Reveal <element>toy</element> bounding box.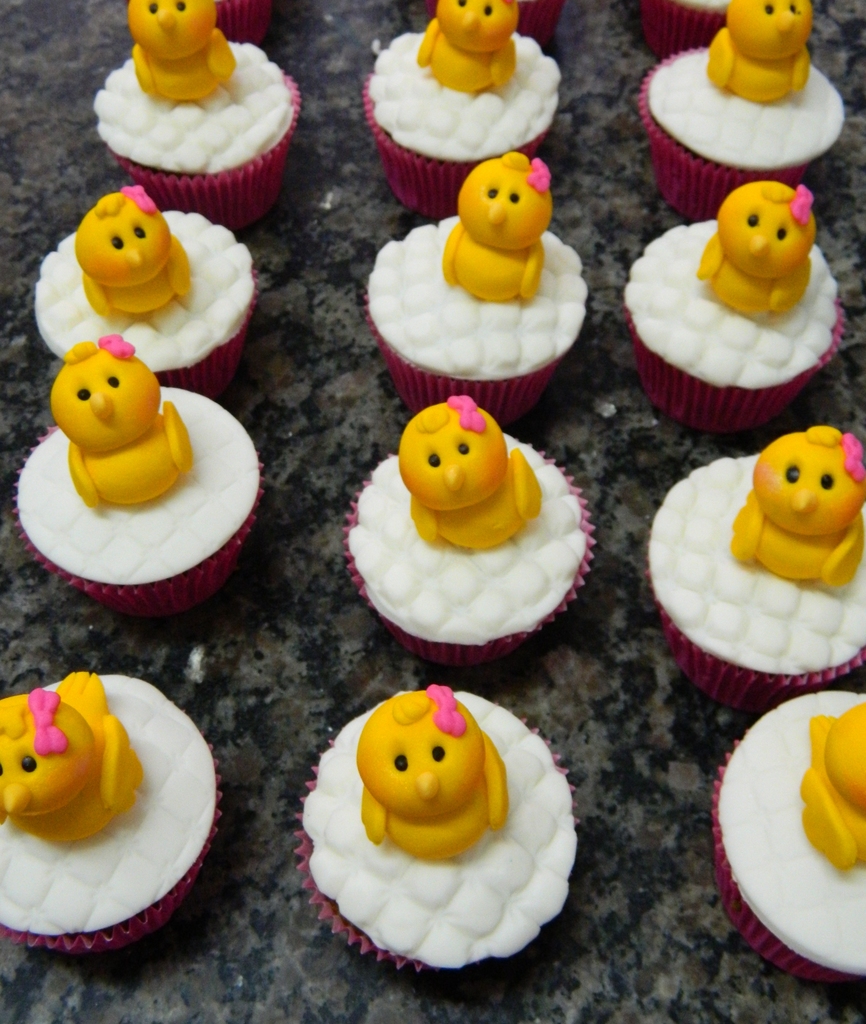
Revealed: bbox(13, 329, 264, 620).
